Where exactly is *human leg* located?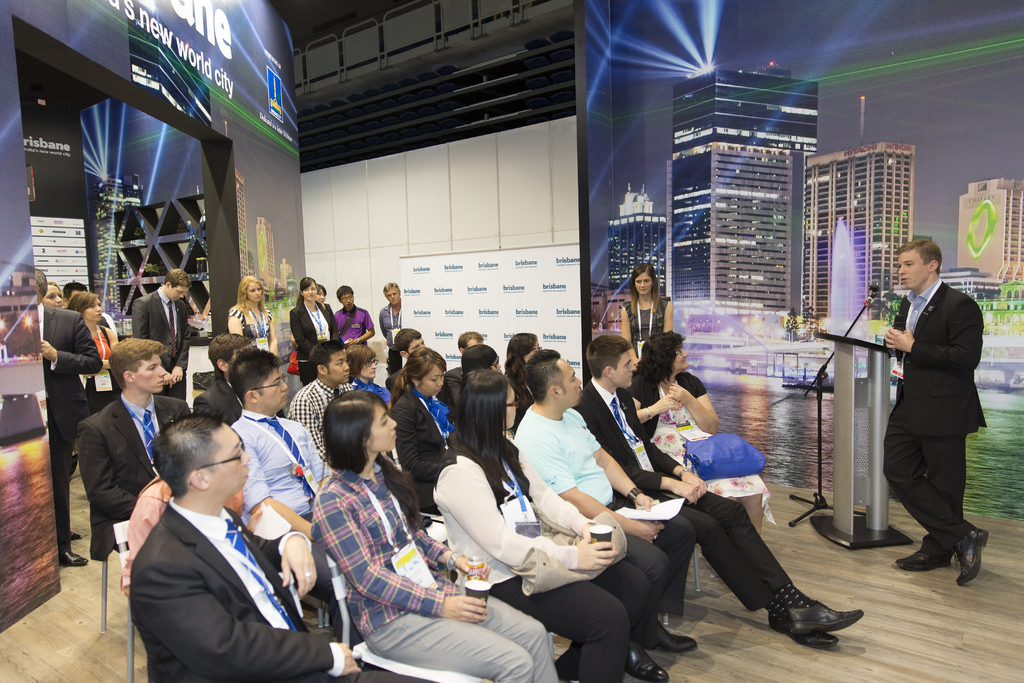
Its bounding box is (x1=683, y1=424, x2=765, y2=536).
